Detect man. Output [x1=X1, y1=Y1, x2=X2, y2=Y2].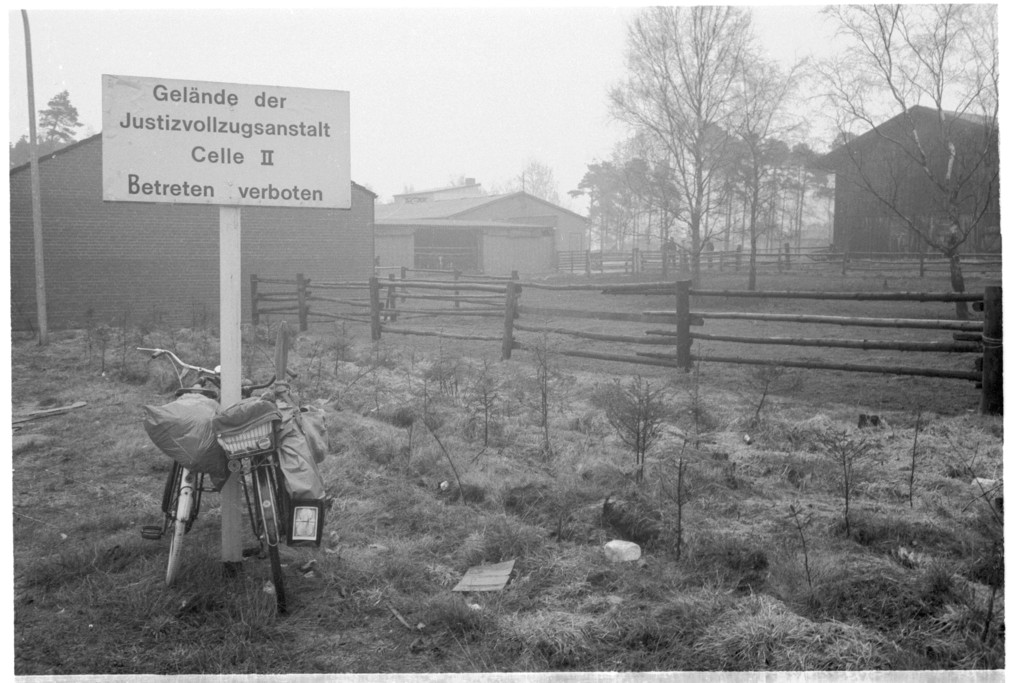
[x1=666, y1=235, x2=676, y2=270].
